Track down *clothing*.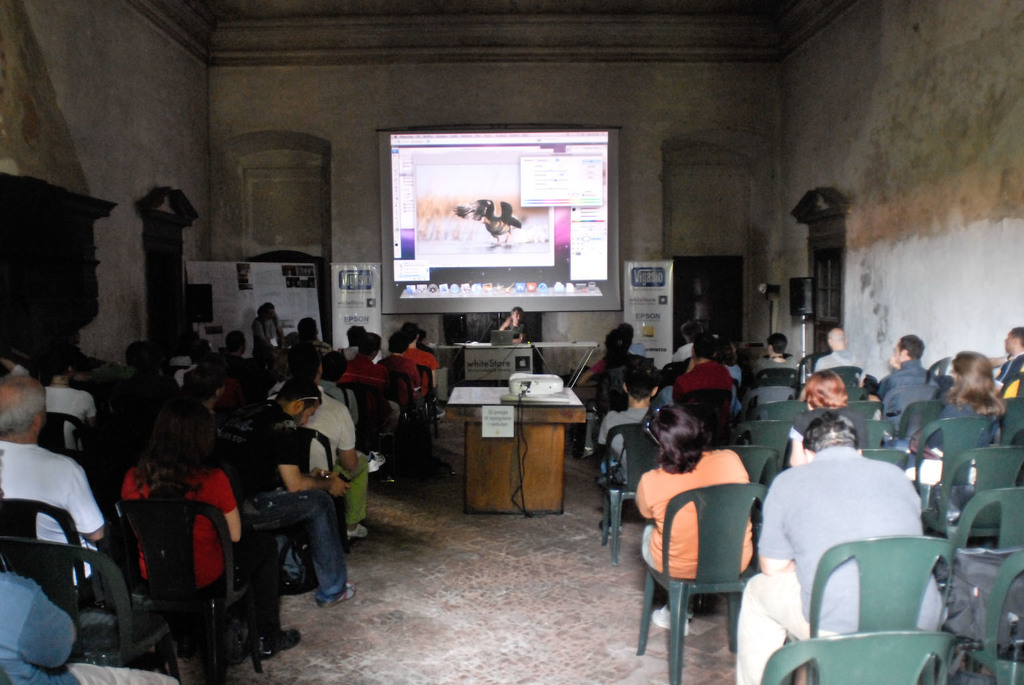
Tracked to (998,353,1023,403).
